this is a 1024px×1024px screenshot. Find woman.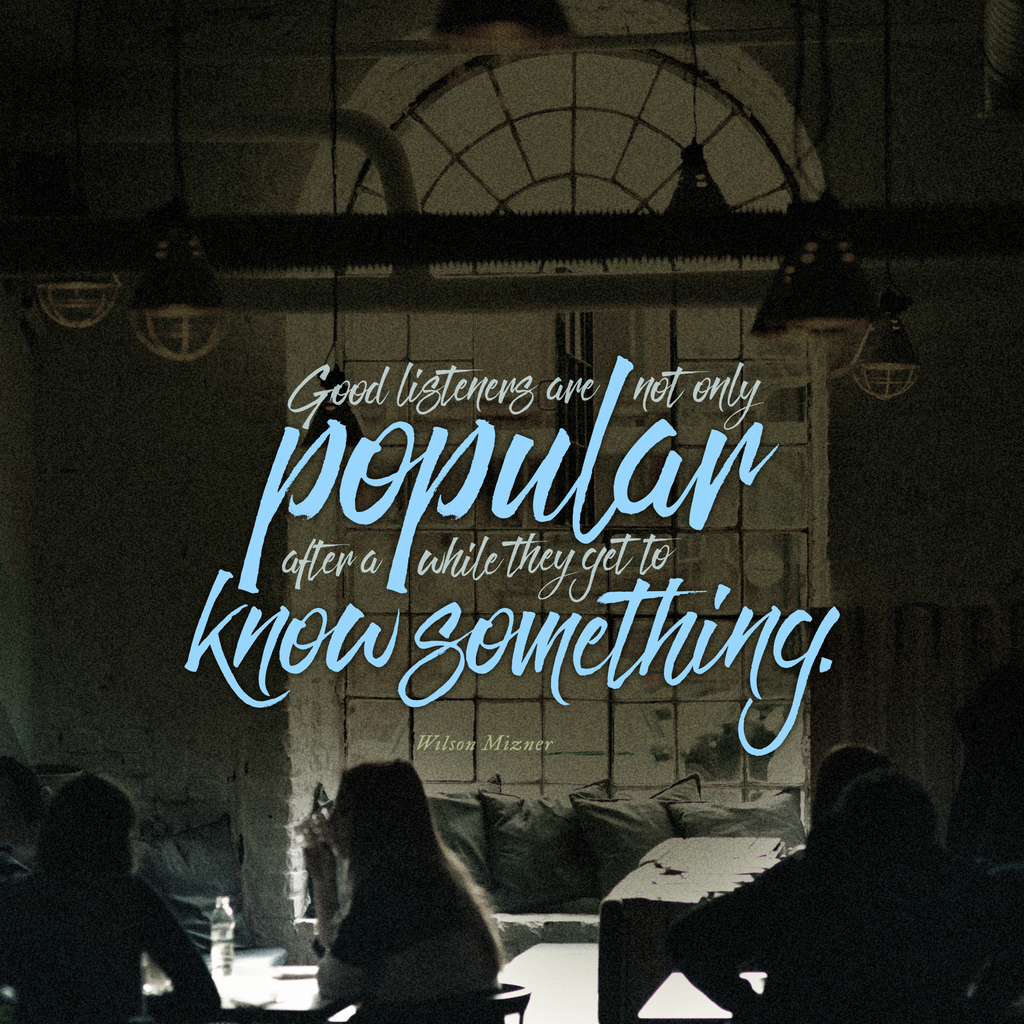
Bounding box: {"x1": 300, "y1": 757, "x2": 520, "y2": 1011}.
